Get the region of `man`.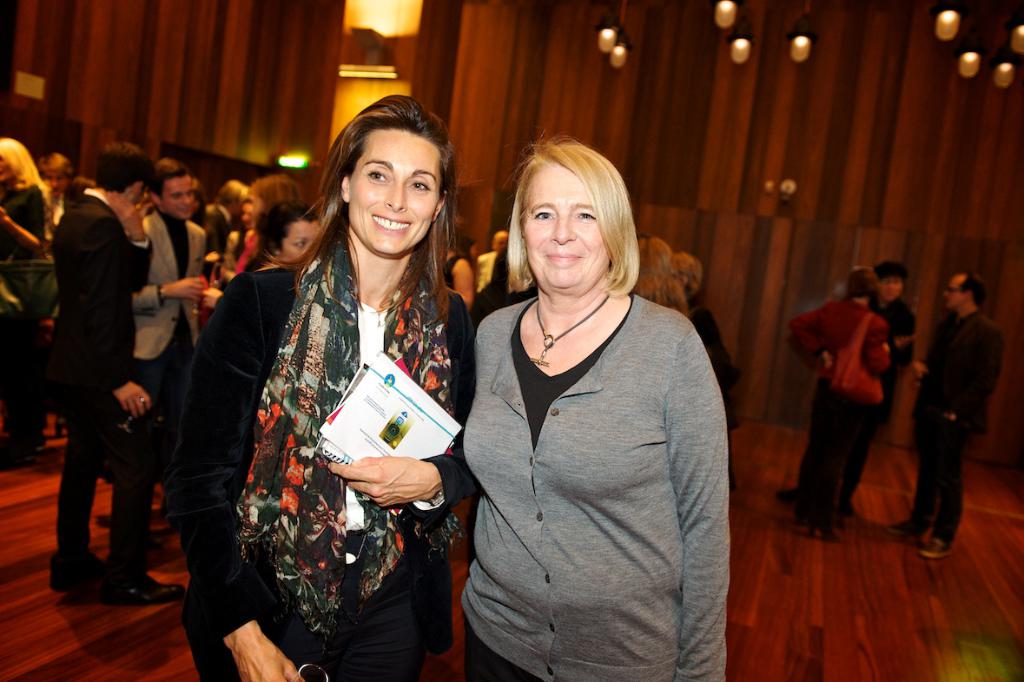
crop(100, 160, 246, 553).
